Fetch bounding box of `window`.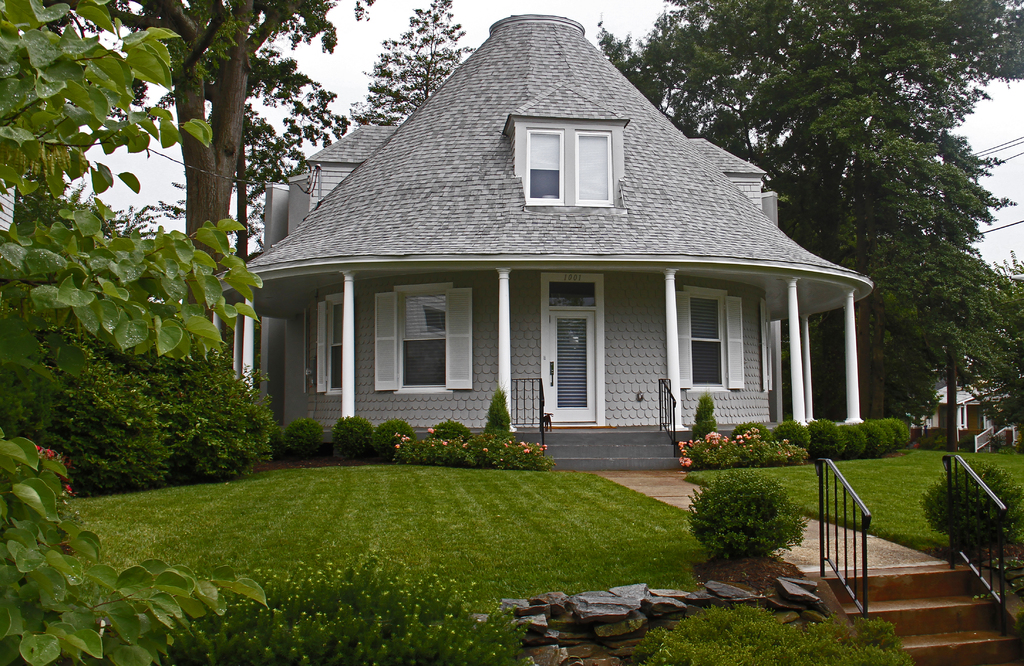
Bbox: box=[530, 127, 561, 202].
